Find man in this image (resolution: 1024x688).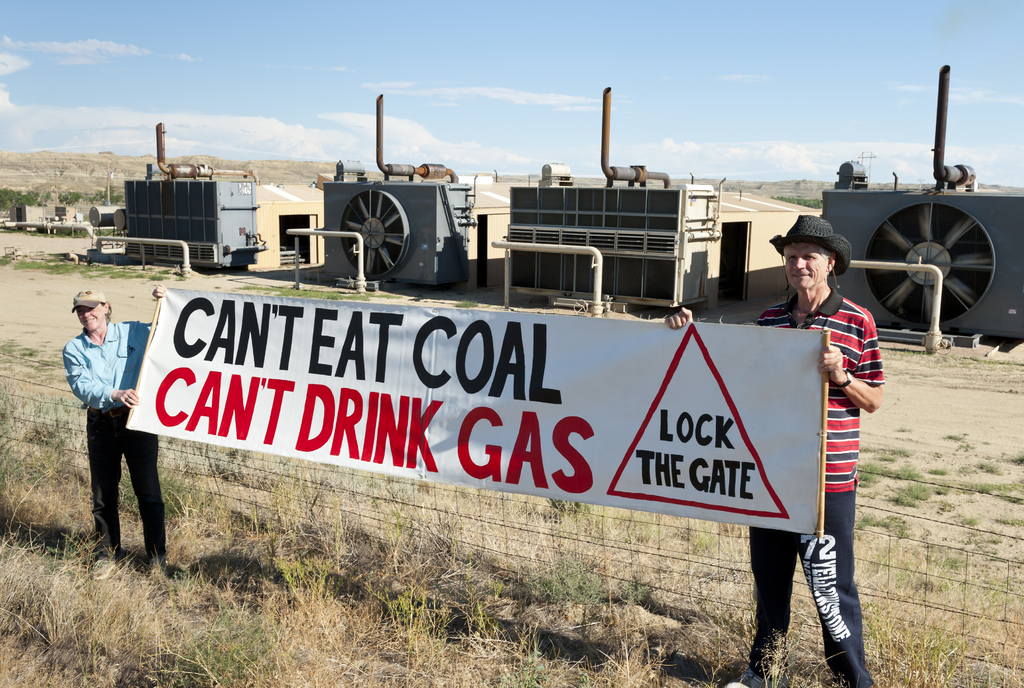
detection(52, 283, 141, 551).
